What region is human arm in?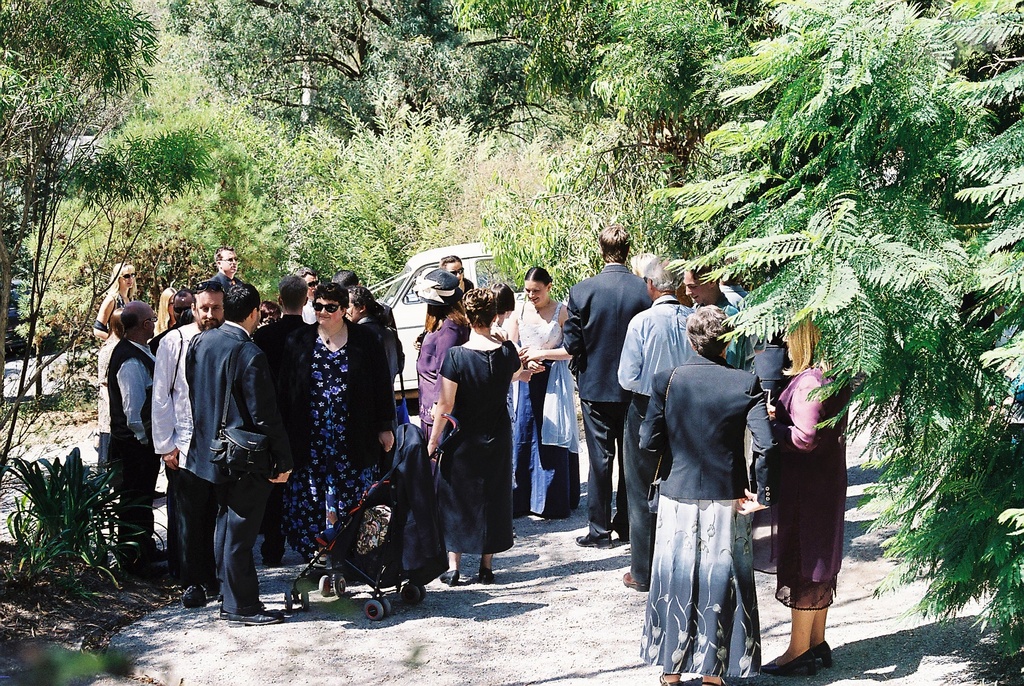
(125,359,148,444).
